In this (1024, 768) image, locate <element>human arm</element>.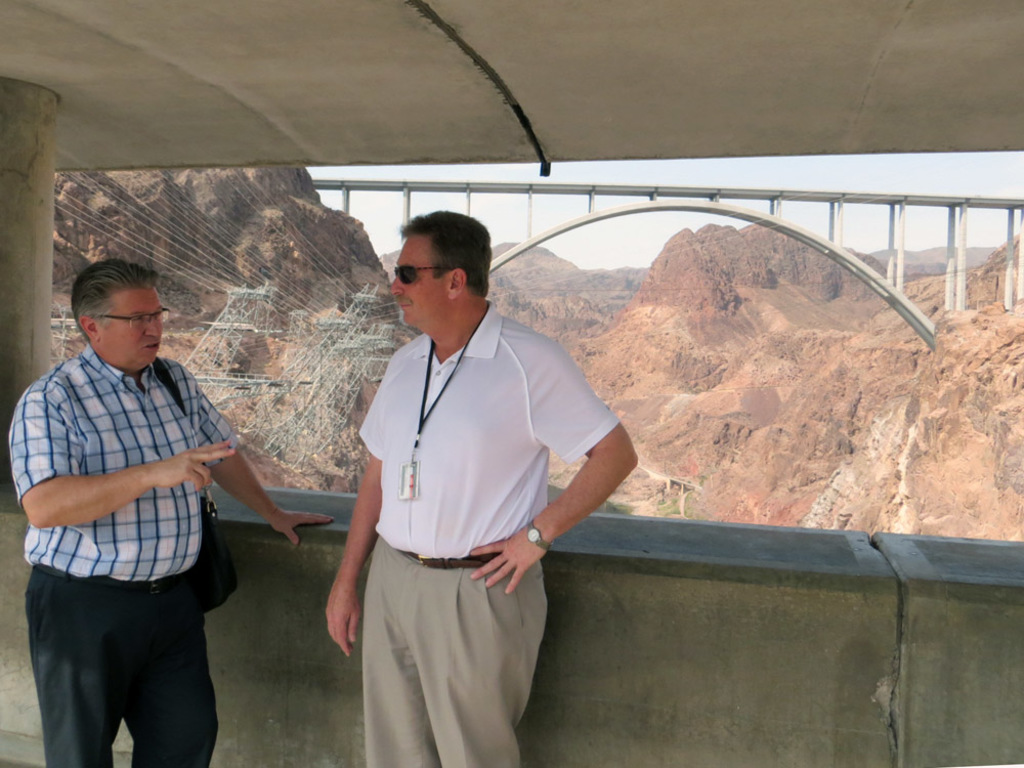
Bounding box: x1=470 y1=351 x2=637 y2=590.
